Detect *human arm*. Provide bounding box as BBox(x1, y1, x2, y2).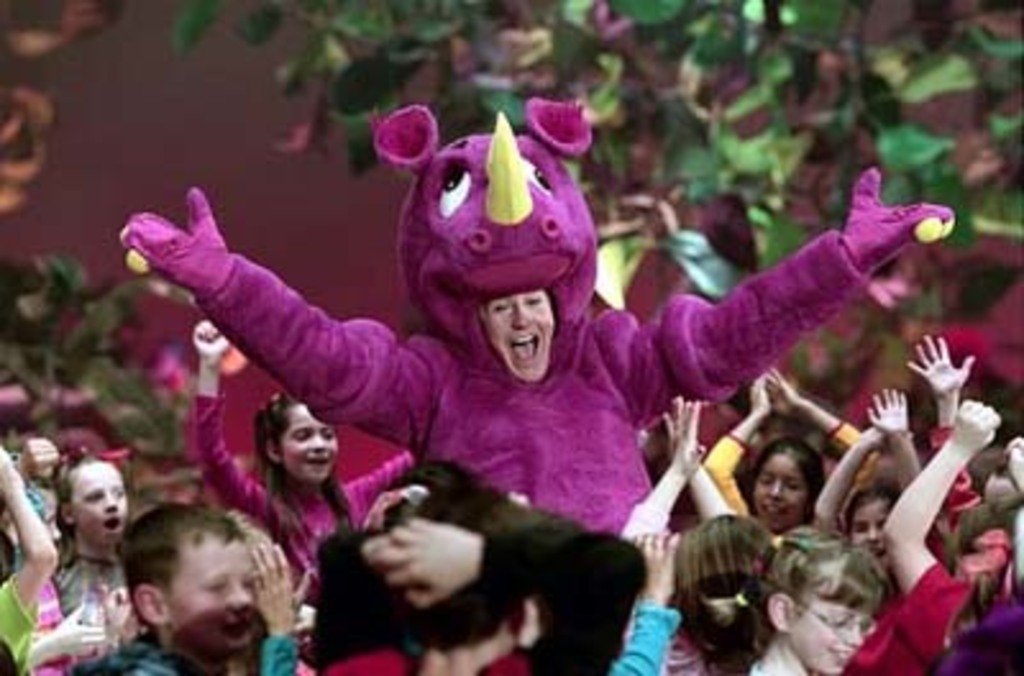
BBox(817, 425, 893, 525).
